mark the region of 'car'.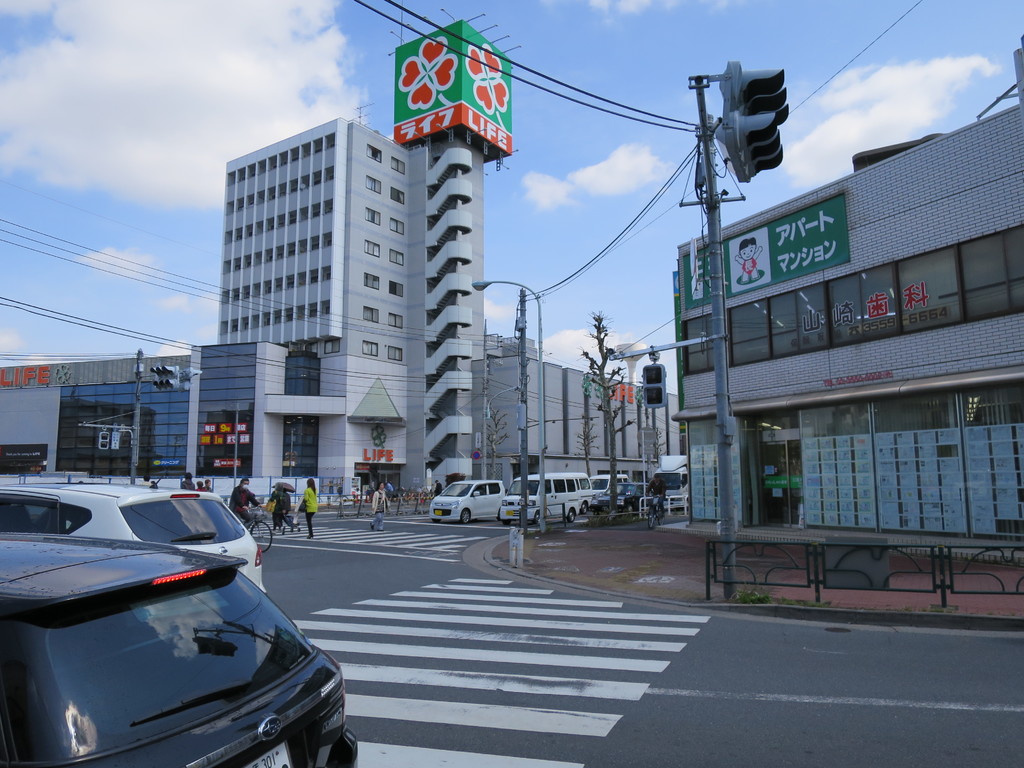
Region: 0 470 268 625.
